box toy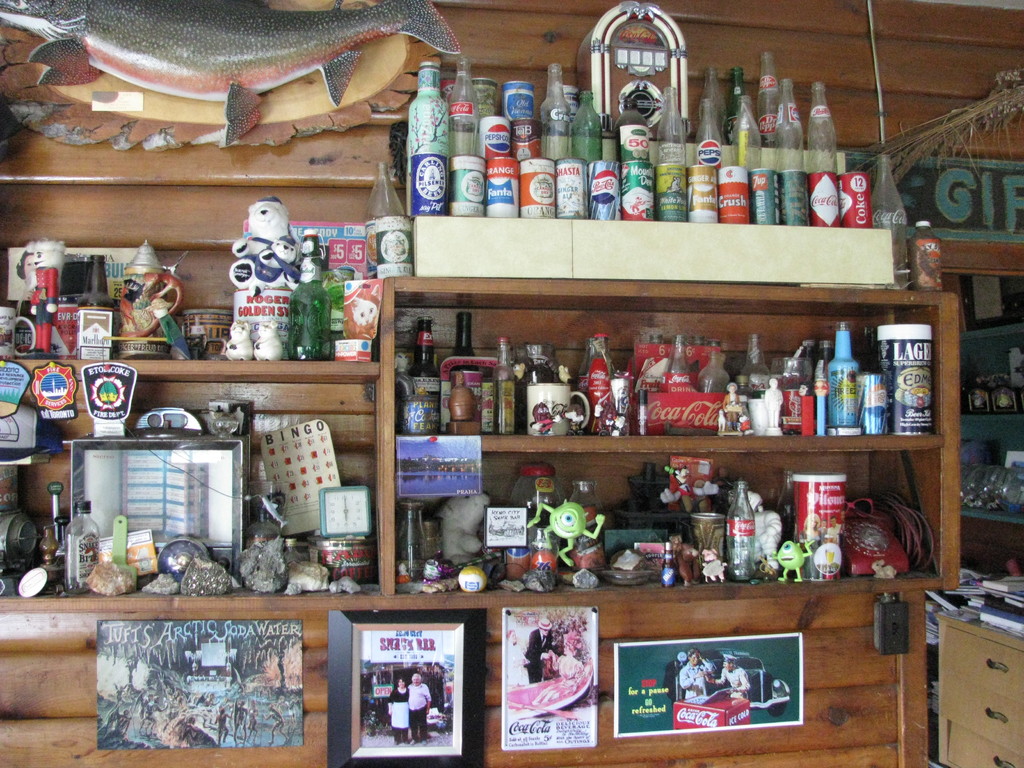
x1=439, y1=492, x2=486, y2=561
